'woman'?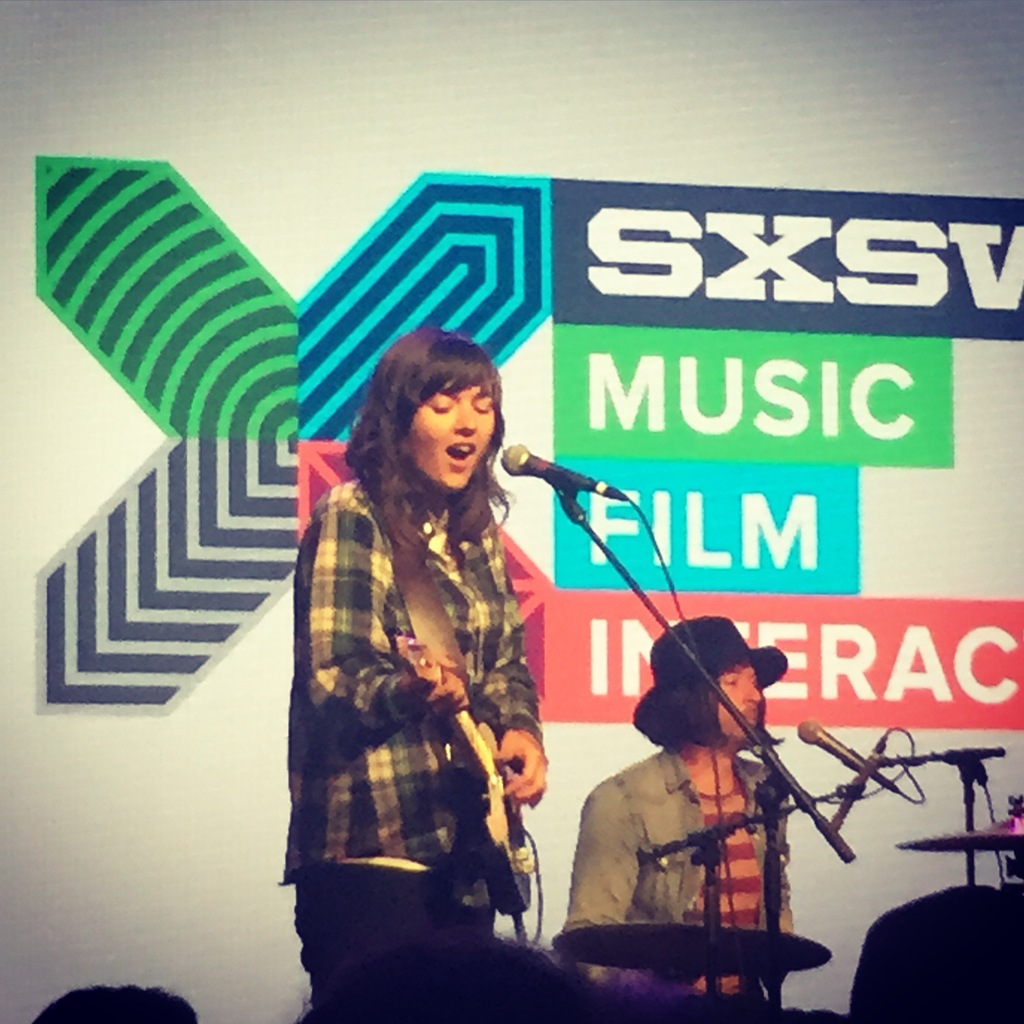
<region>283, 275, 588, 1010</region>
